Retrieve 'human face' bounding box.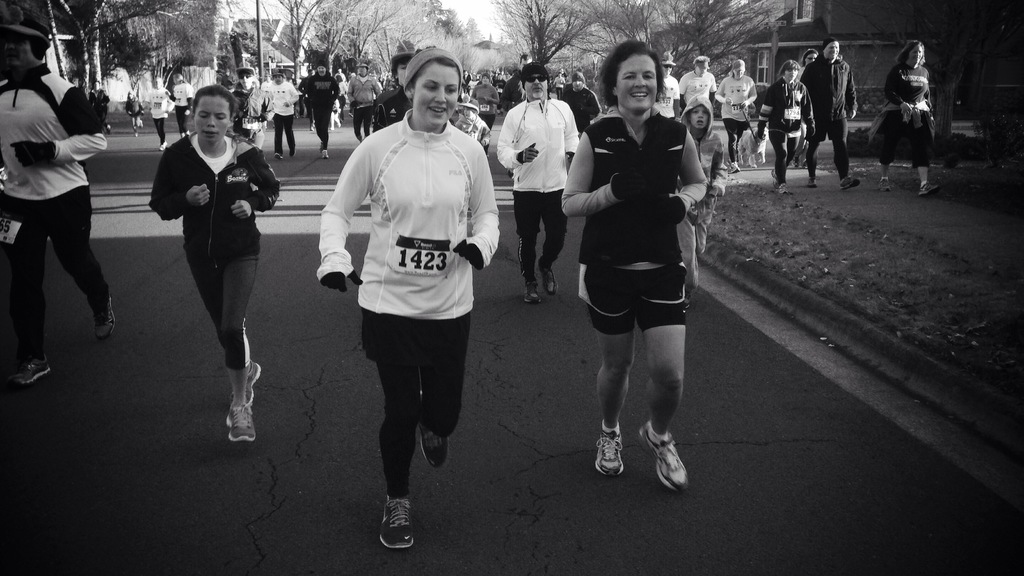
Bounding box: crop(413, 68, 458, 131).
